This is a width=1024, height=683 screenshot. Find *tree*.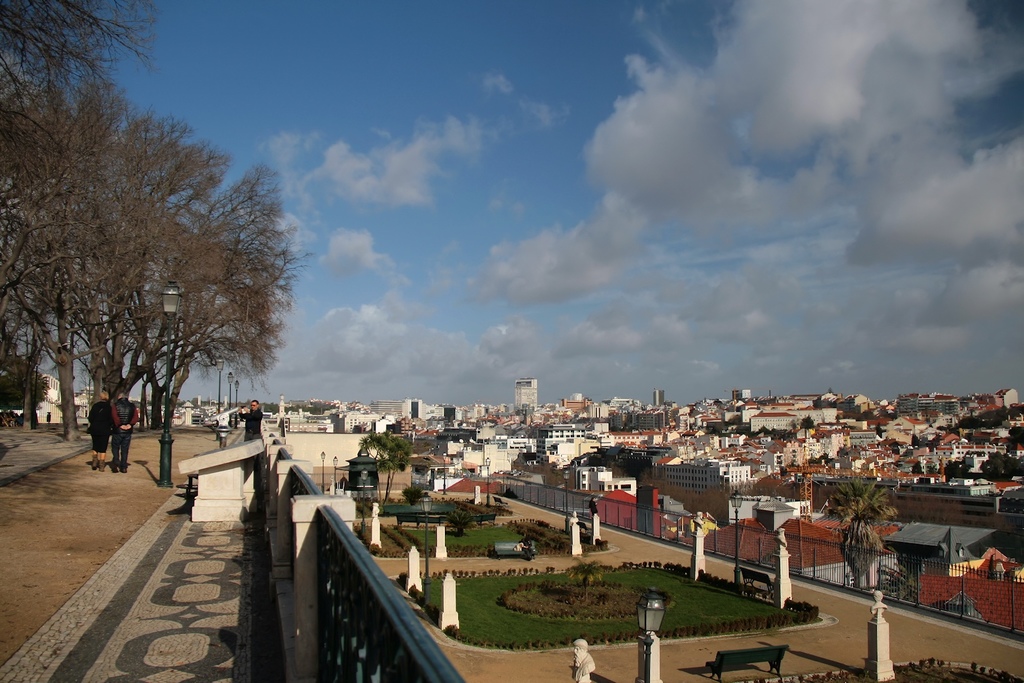
Bounding box: bbox=(88, 97, 214, 447).
